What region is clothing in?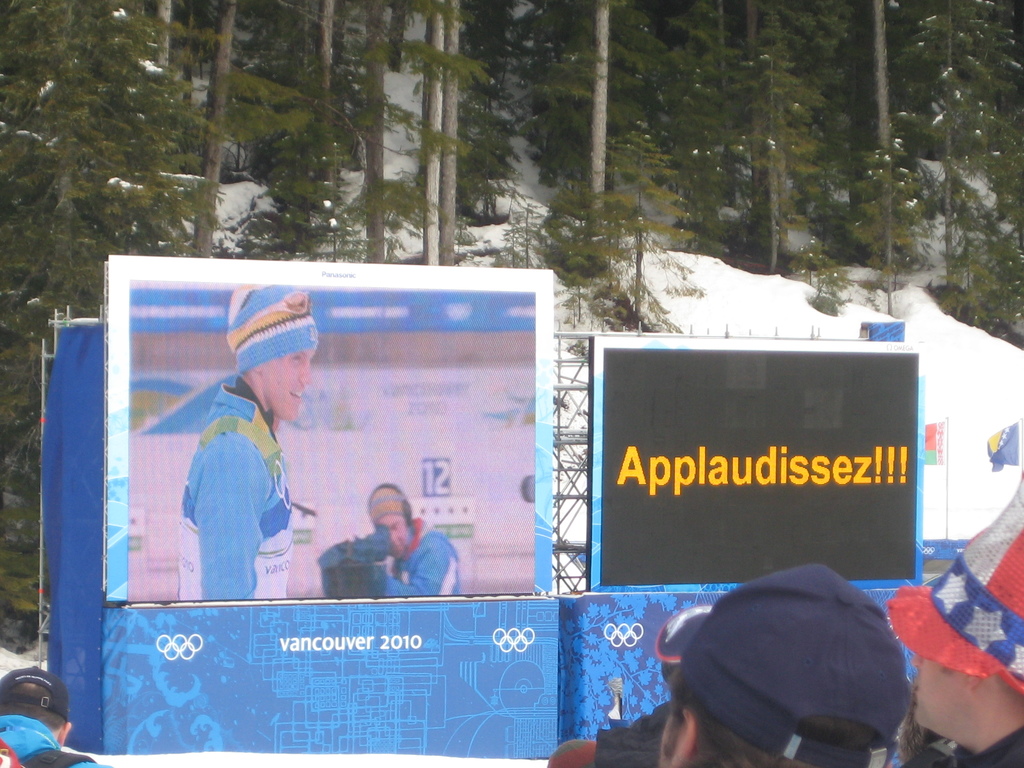
x1=0, y1=715, x2=113, y2=767.
